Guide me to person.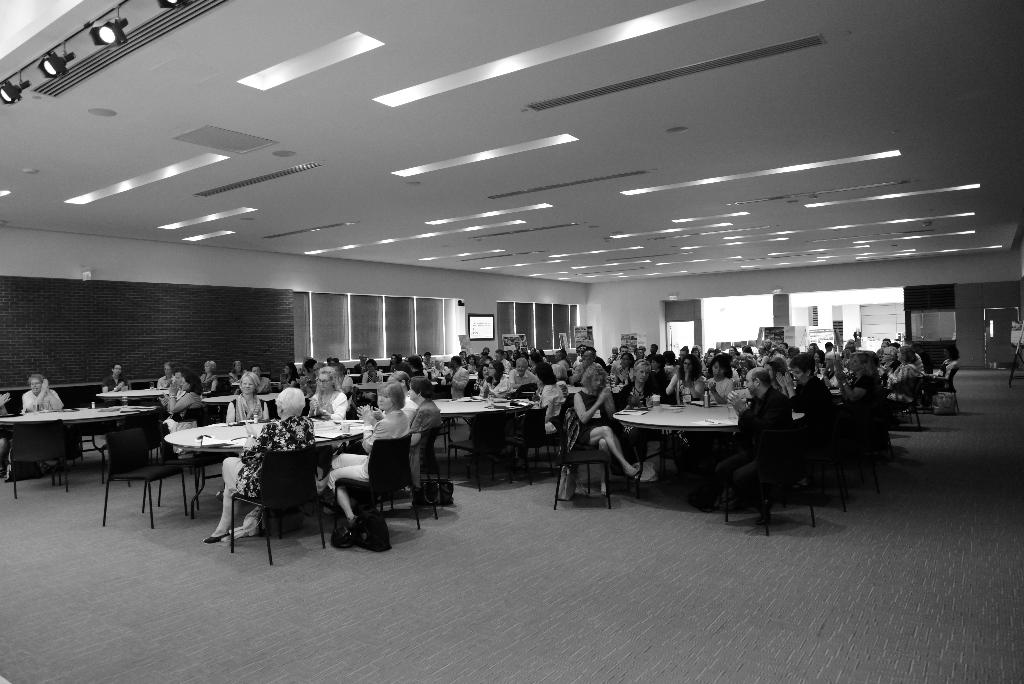
Guidance: (25,372,65,411).
